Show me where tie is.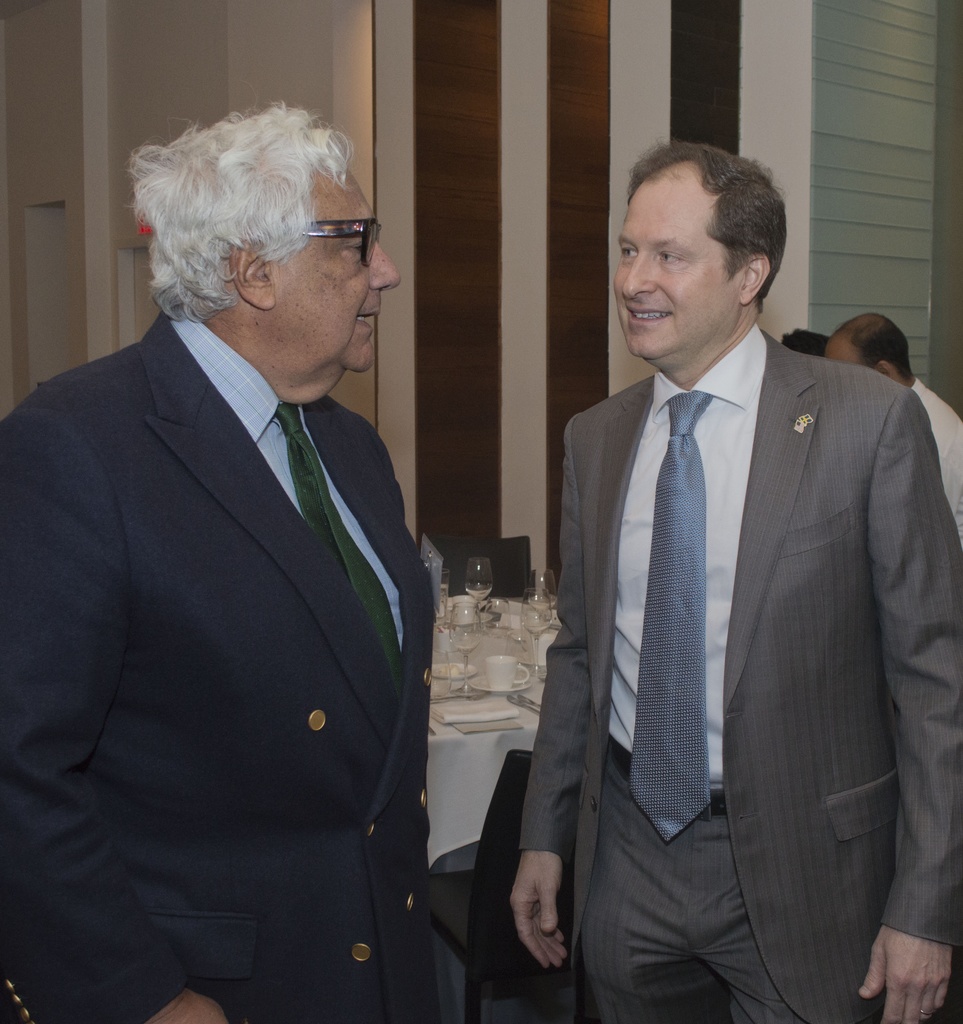
tie is at {"x1": 621, "y1": 388, "x2": 715, "y2": 834}.
